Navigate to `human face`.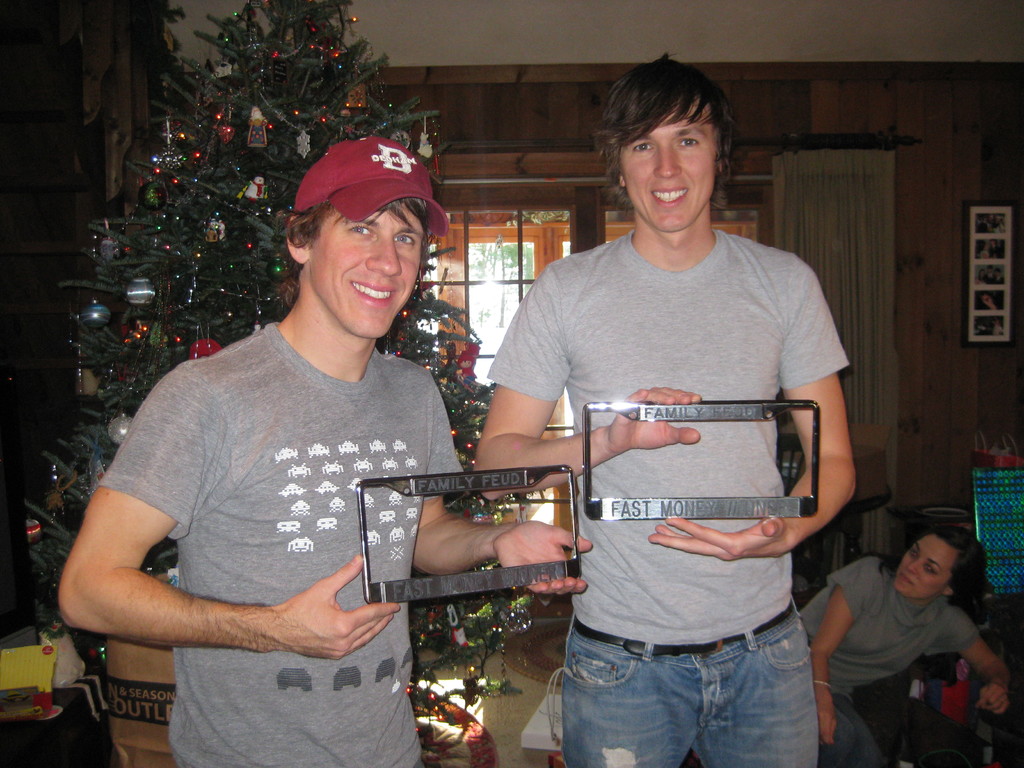
Navigation target: [892, 534, 953, 595].
